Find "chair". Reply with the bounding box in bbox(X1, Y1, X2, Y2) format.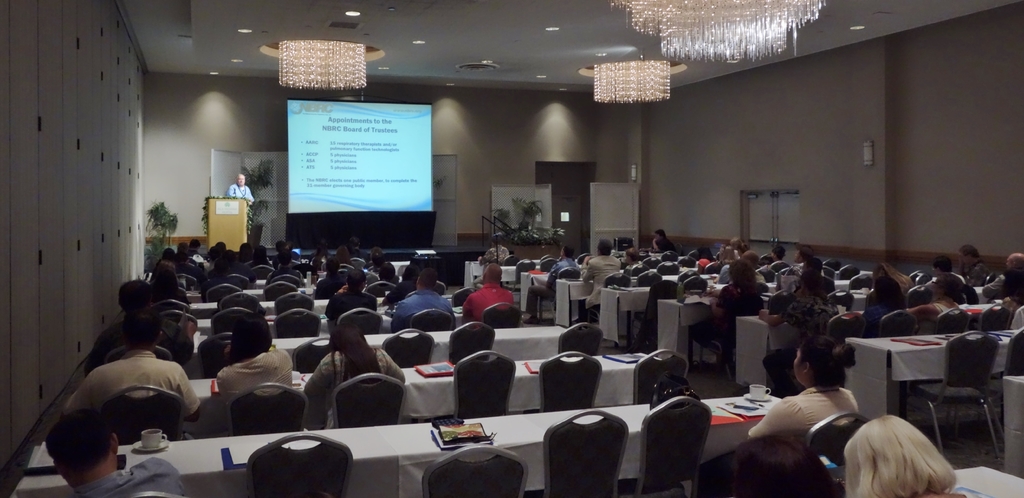
bbox(825, 290, 856, 308).
